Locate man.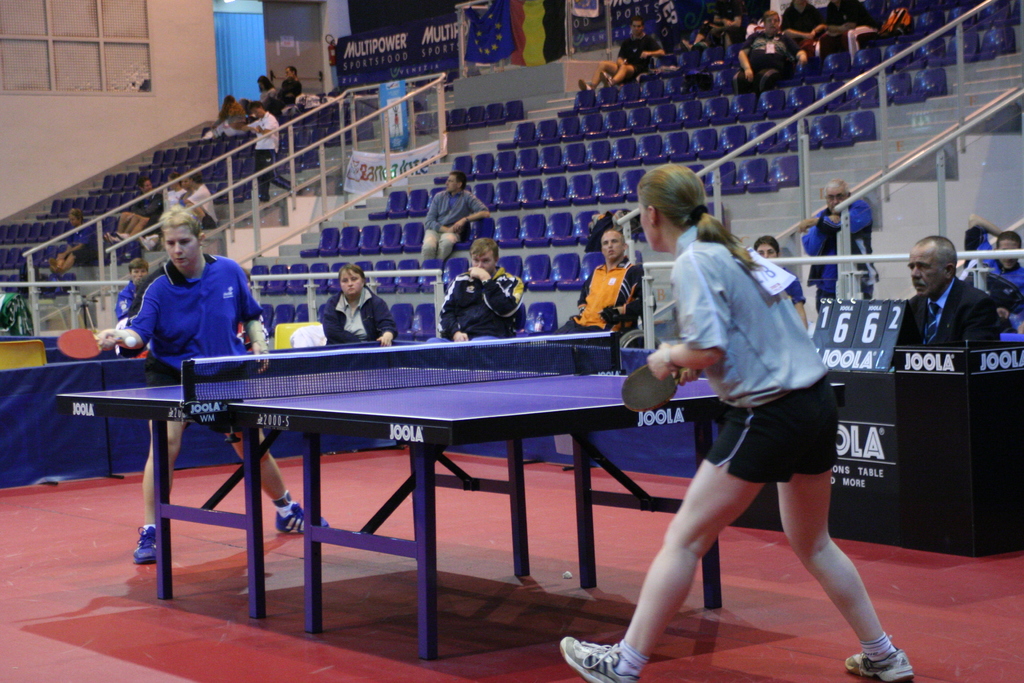
Bounding box: [428, 235, 521, 367].
